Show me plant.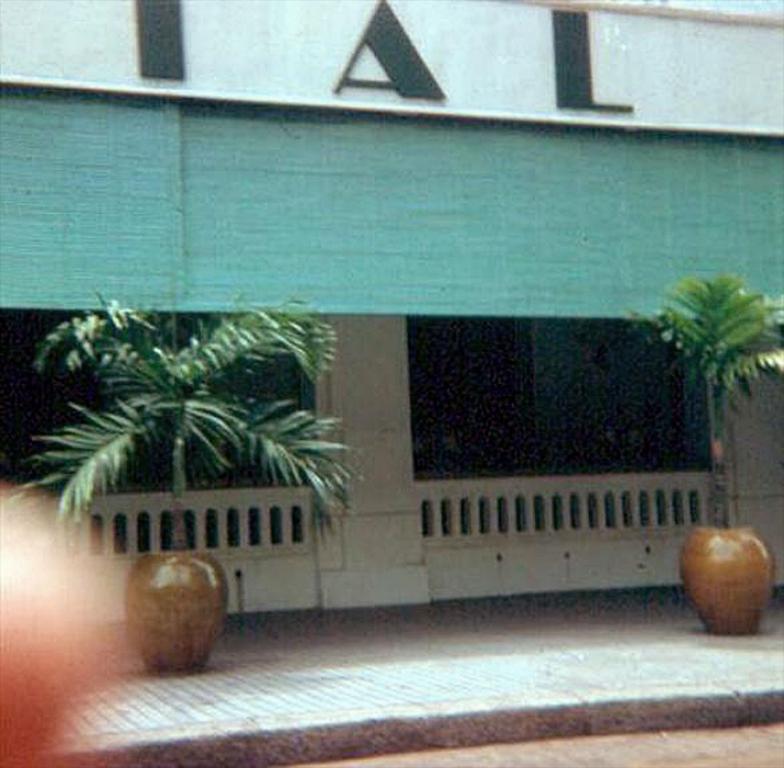
plant is here: <region>627, 264, 783, 528</region>.
